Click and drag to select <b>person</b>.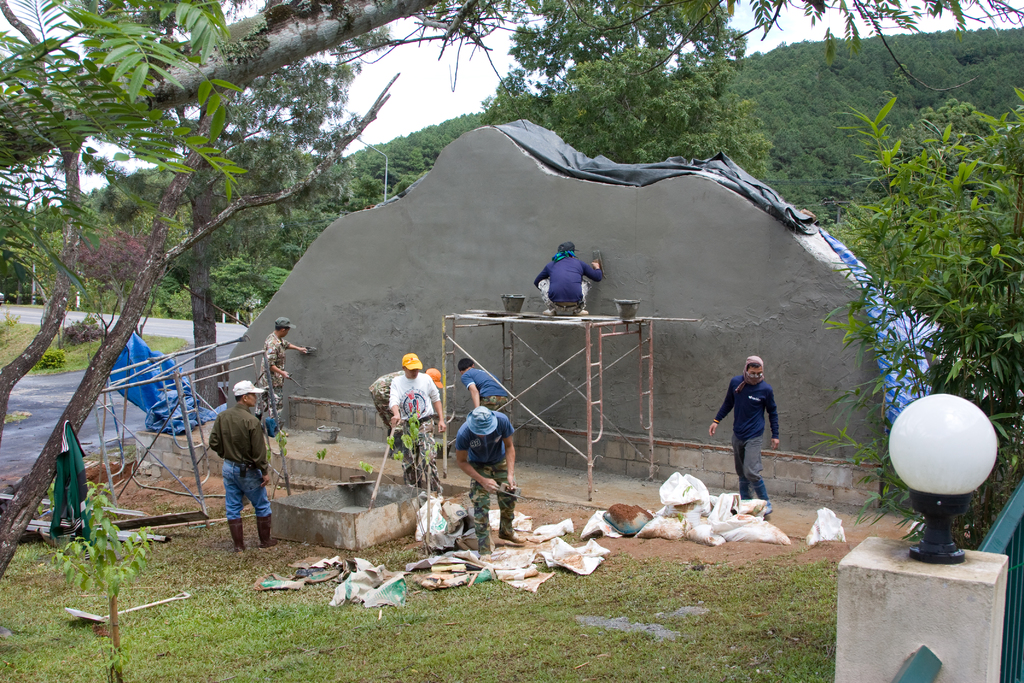
Selection: BBox(534, 238, 605, 322).
